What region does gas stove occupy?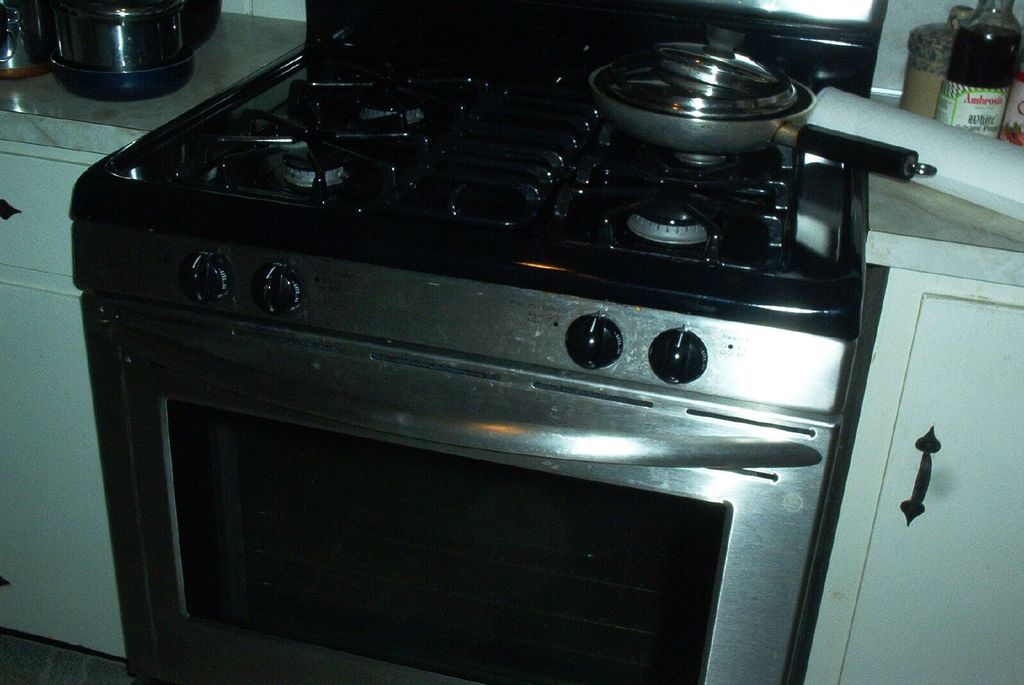
locate(110, 61, 852, 283).
